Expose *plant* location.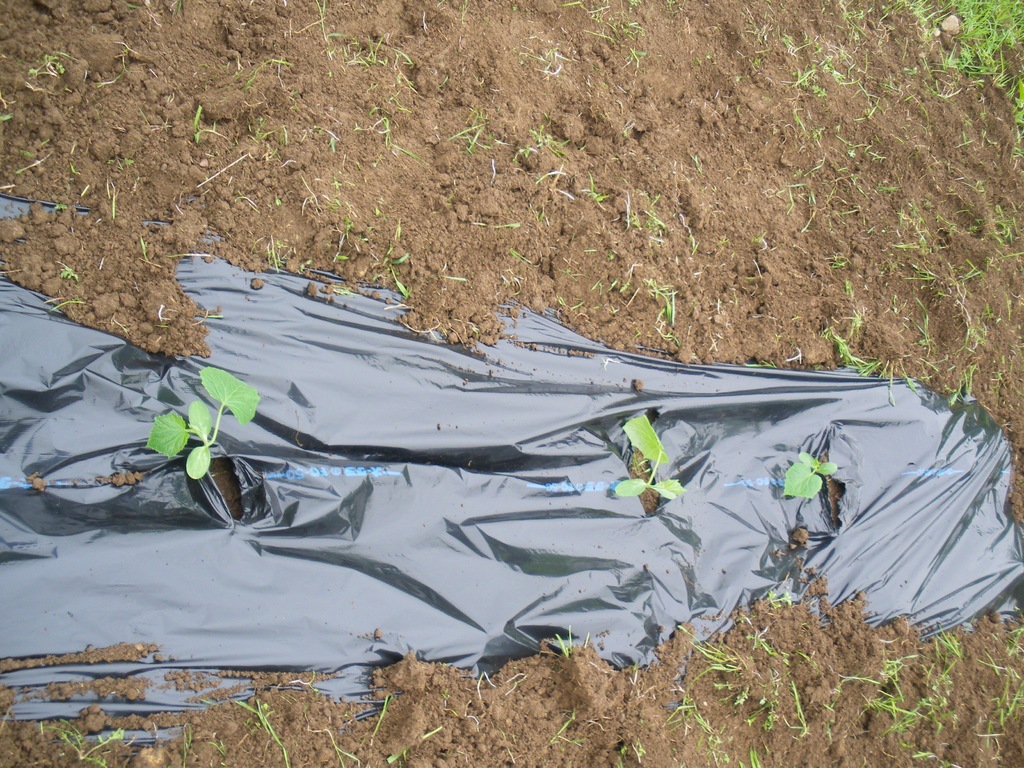
Exposed at bbox=[0, 111, 17, 119].
